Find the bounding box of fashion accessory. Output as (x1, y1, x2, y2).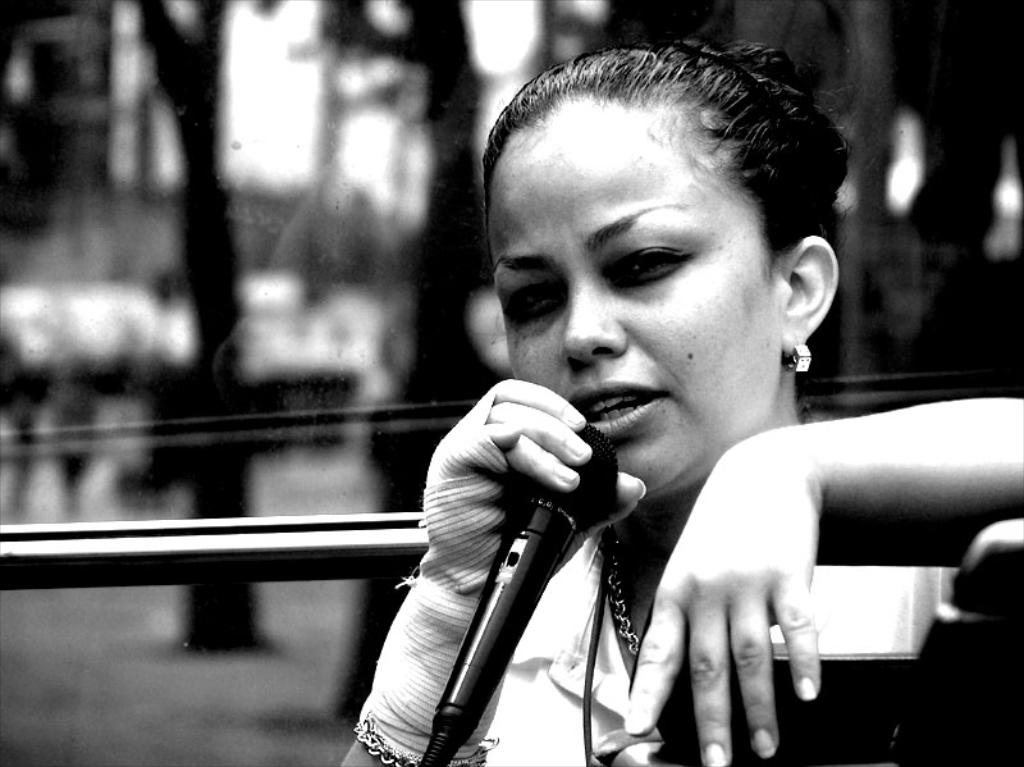
(352, 382, 580, 766).
